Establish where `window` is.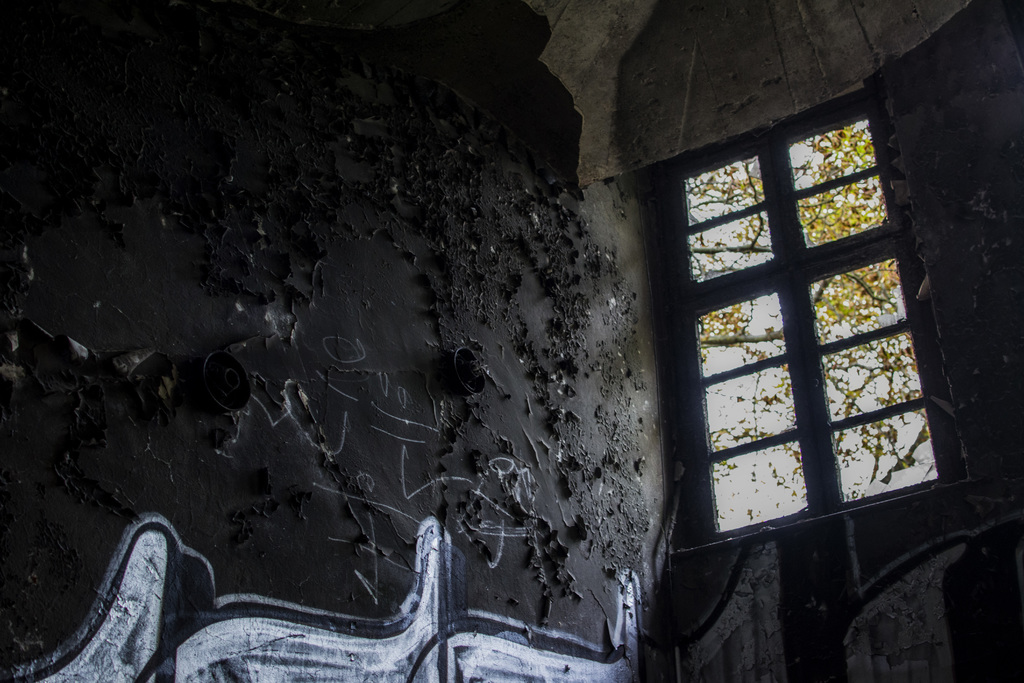
Established at bbox=(676, 79, 947, 598).
